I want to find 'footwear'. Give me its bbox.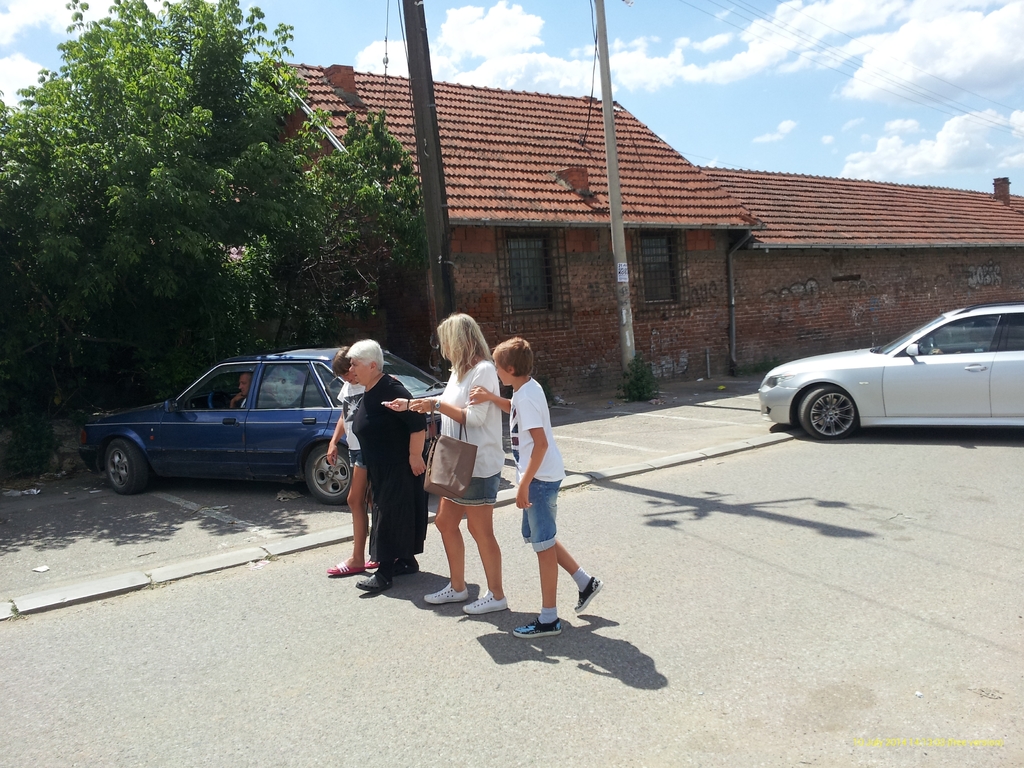
x1=354, y1=569, x2=395, y2=594.
